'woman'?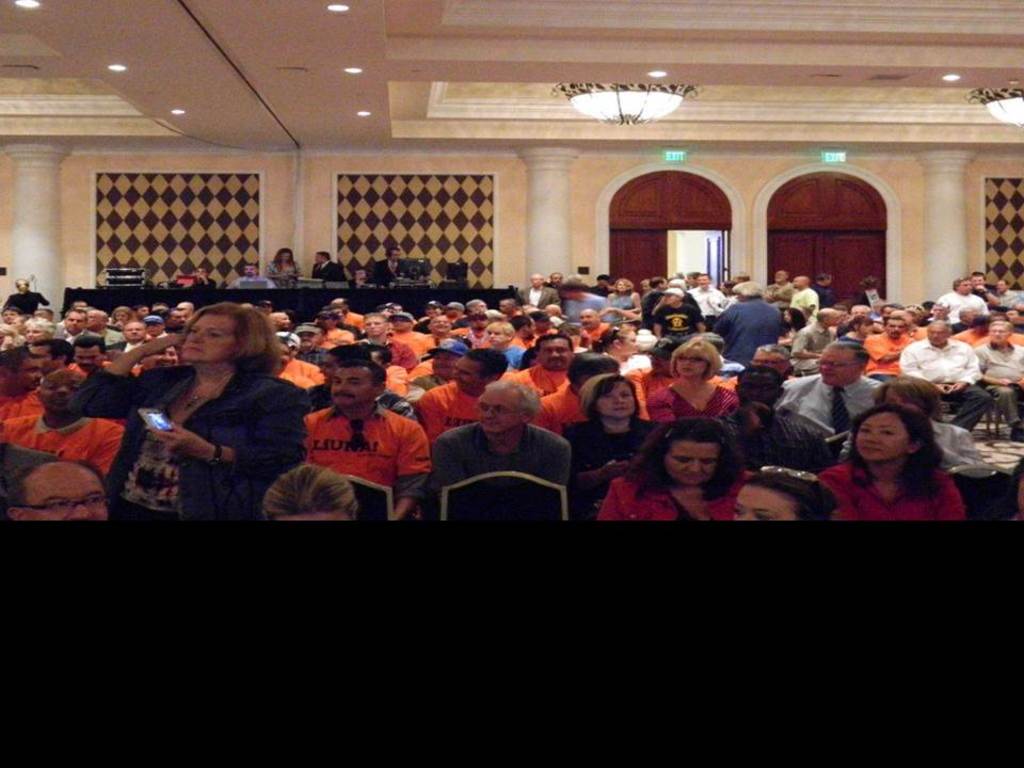
[left=118, top=284, right=310, bottom=524]
